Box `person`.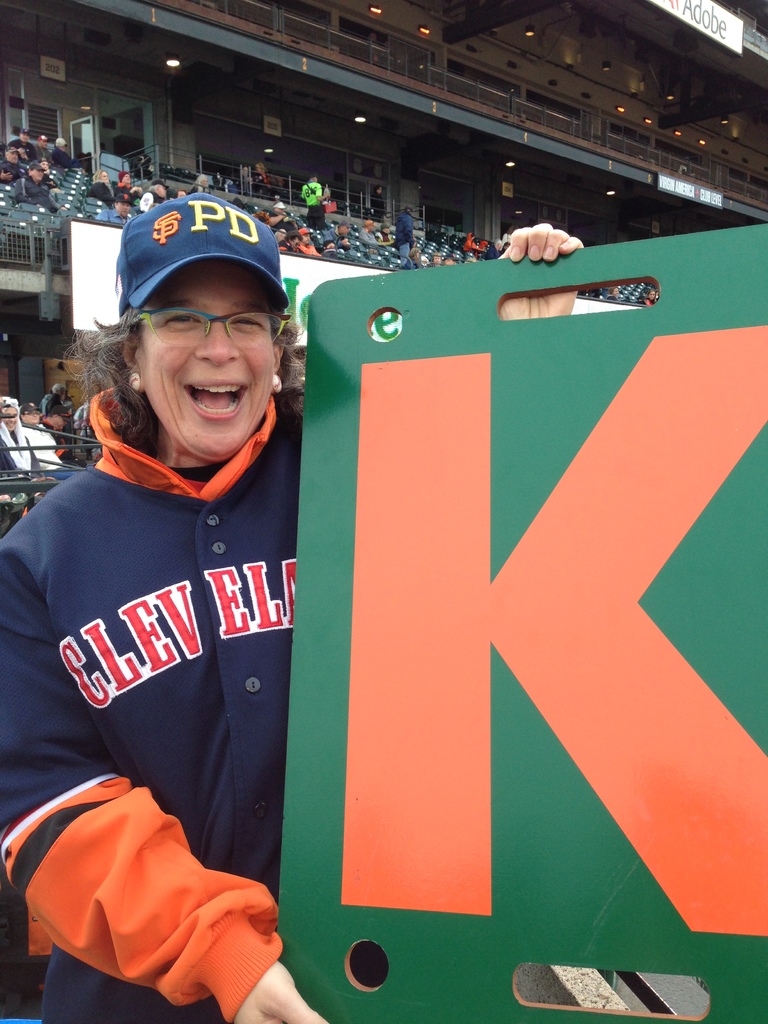
(91, 168, 112, 206).
